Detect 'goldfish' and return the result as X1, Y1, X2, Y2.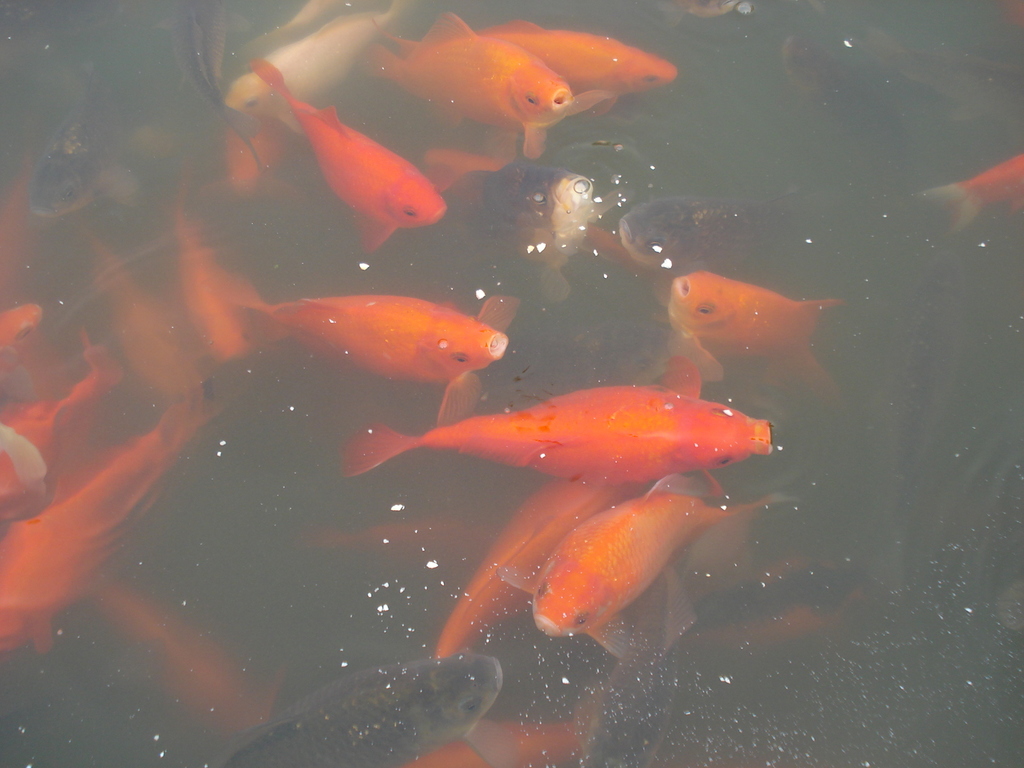
355, 366, 769, 490.
